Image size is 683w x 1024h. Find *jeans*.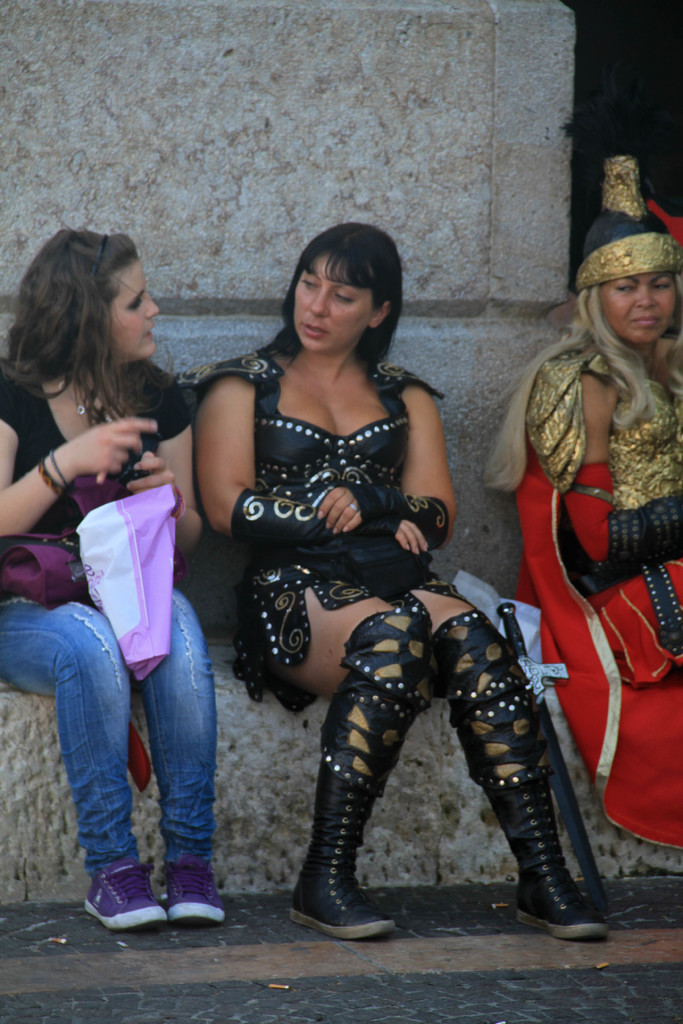
0,596,217,868.
